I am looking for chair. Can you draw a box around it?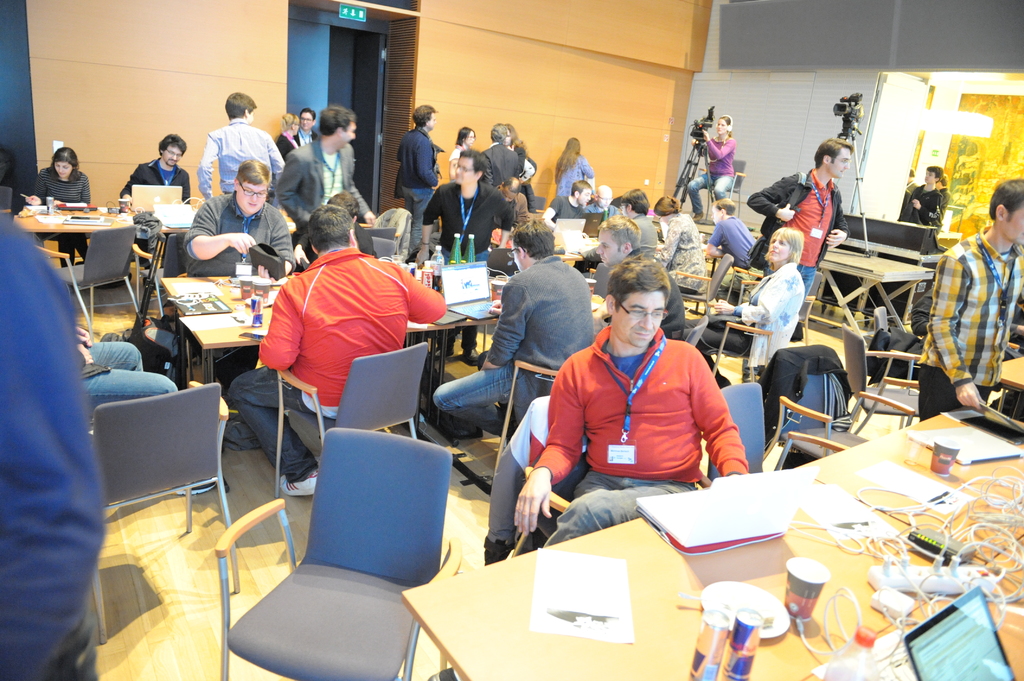
Sure, the bounding box is locate(33, 229, 148, 343).
